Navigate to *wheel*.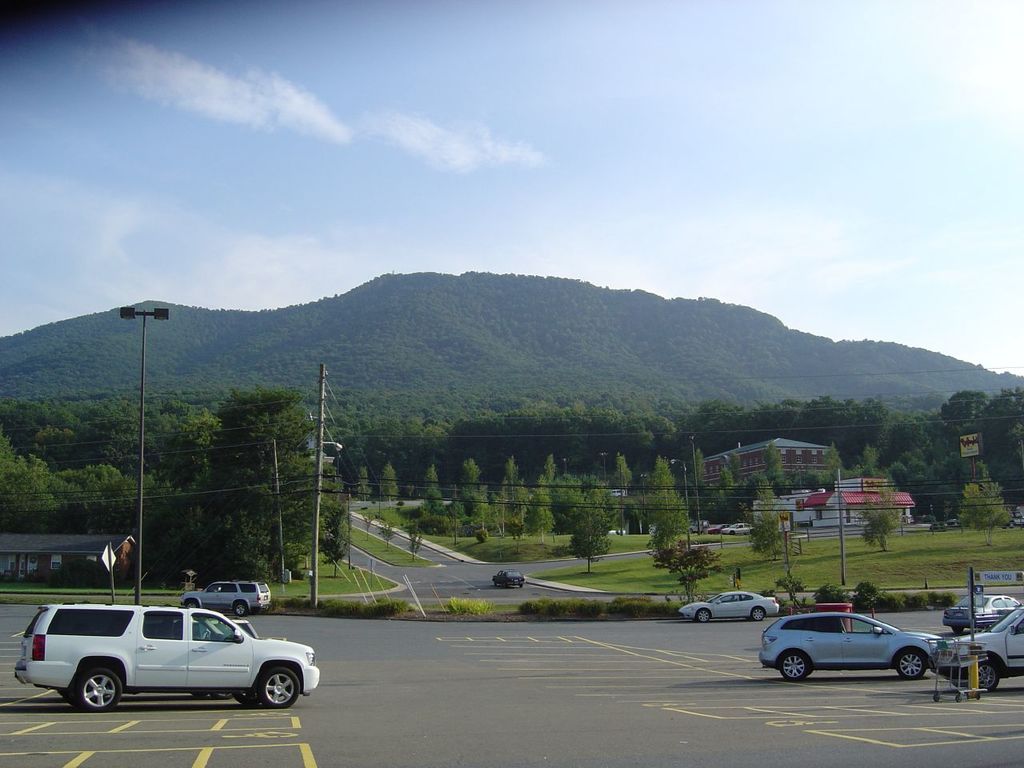
Navigation target: <bbox>954, 694, 962, 702</bbox>.
